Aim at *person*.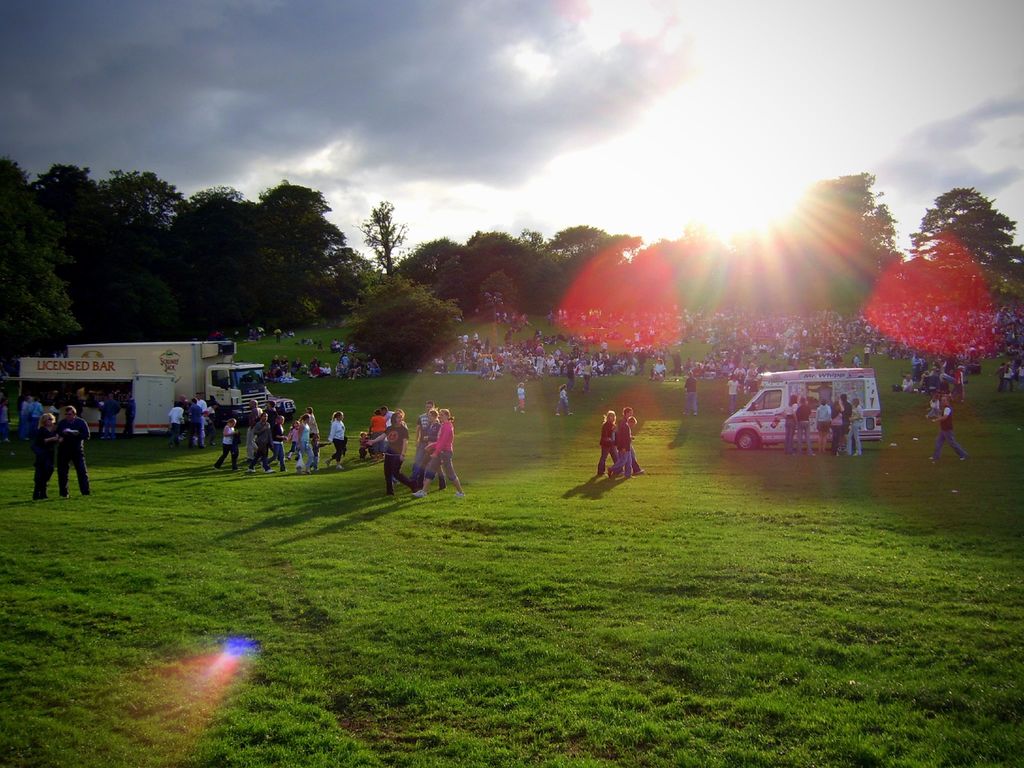
Aimed at pyautogui.locateOnScreen(369, 408, 420, 495).
